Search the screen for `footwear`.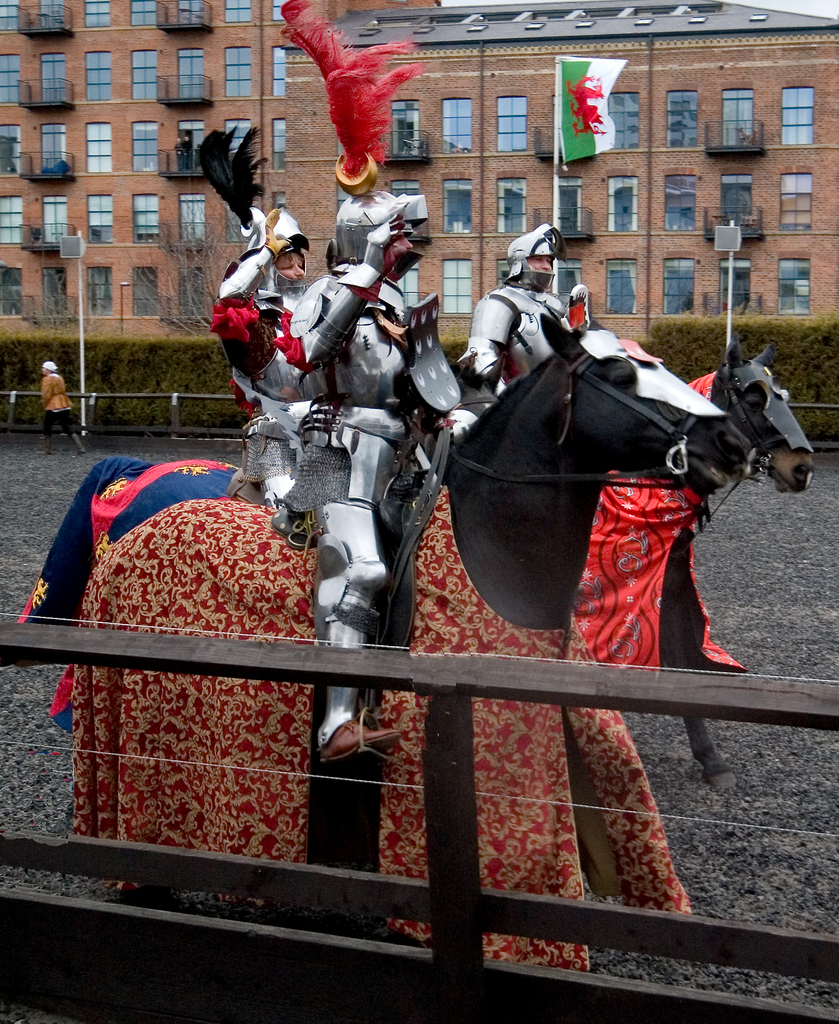
Found at bbox(36, 445, 50, 456).
